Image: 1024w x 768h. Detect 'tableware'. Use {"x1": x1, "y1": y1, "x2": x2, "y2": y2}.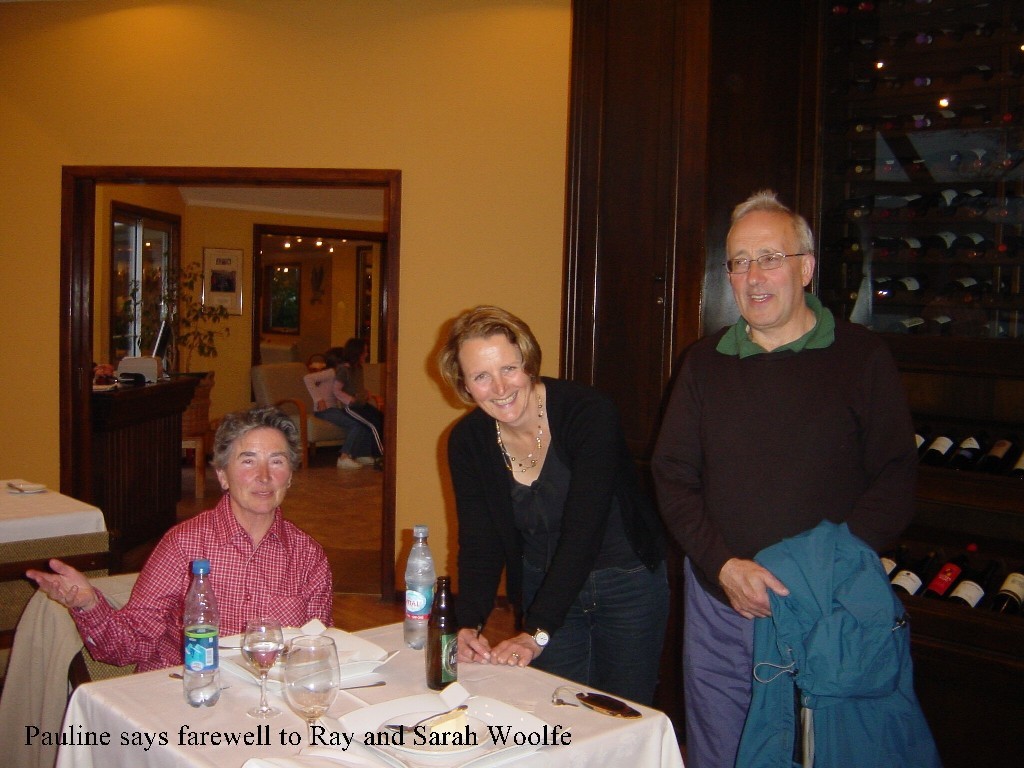
{"x1": 333, "y1": 678, "x2": 556, "y2": 767}.
